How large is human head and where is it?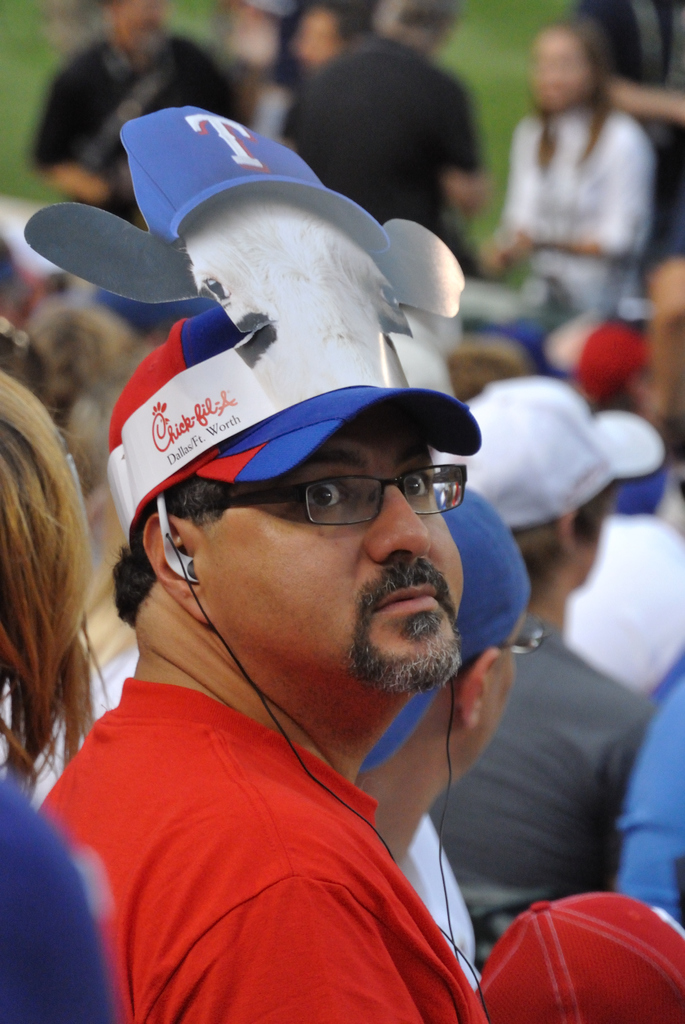
Bounding box: pyautogui.locateOnScreen(527, 15, 625, 118).
